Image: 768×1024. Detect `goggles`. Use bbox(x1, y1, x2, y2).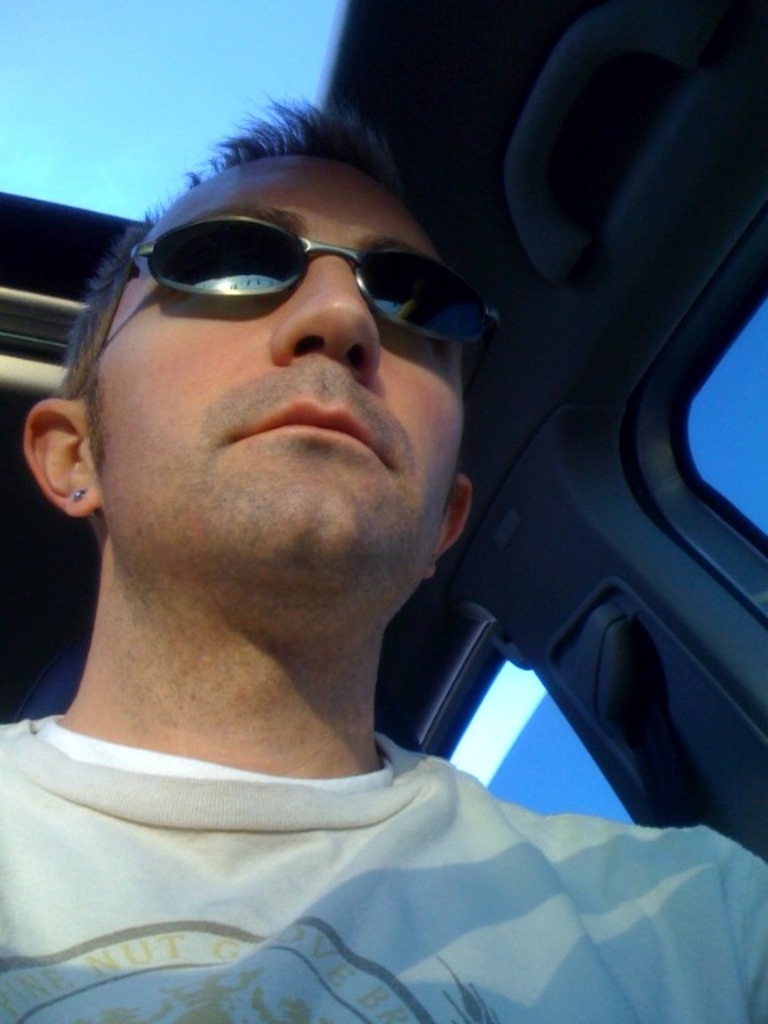
bbox(90, 221, 518, 416).
